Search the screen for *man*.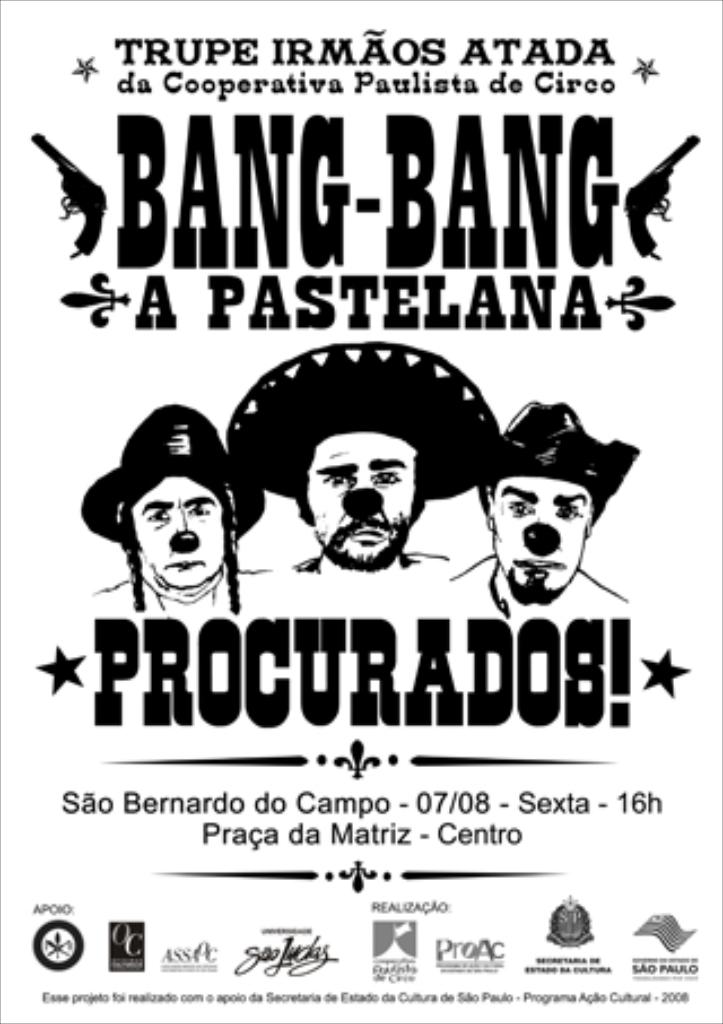
Found at region(260, 427, 468, 590).
